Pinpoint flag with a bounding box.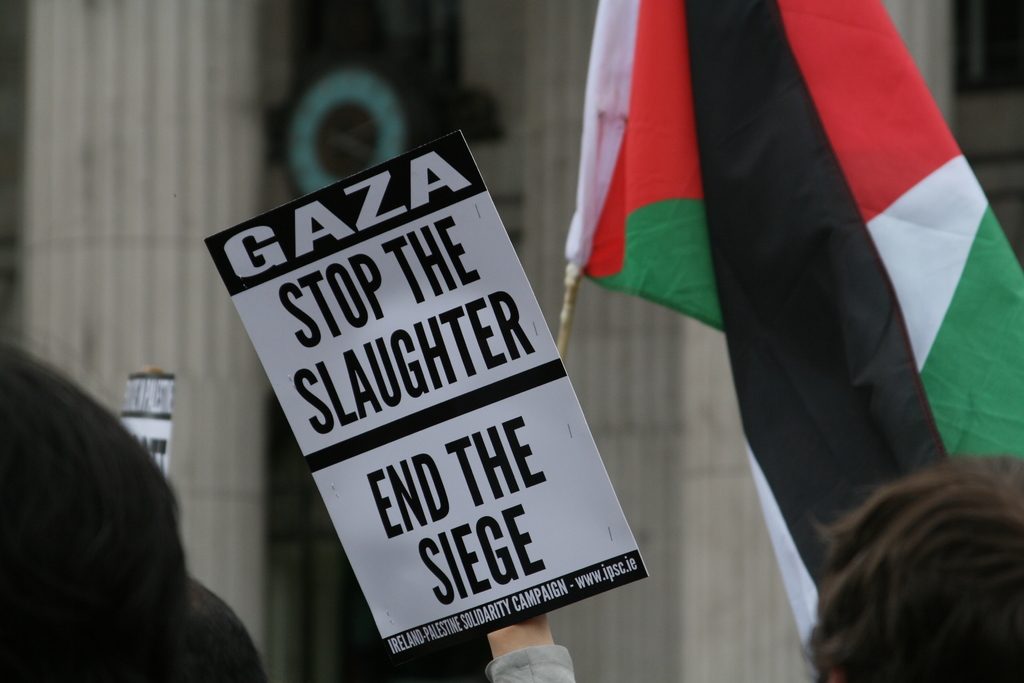
bbox=[562, 0, 1023, 682].
